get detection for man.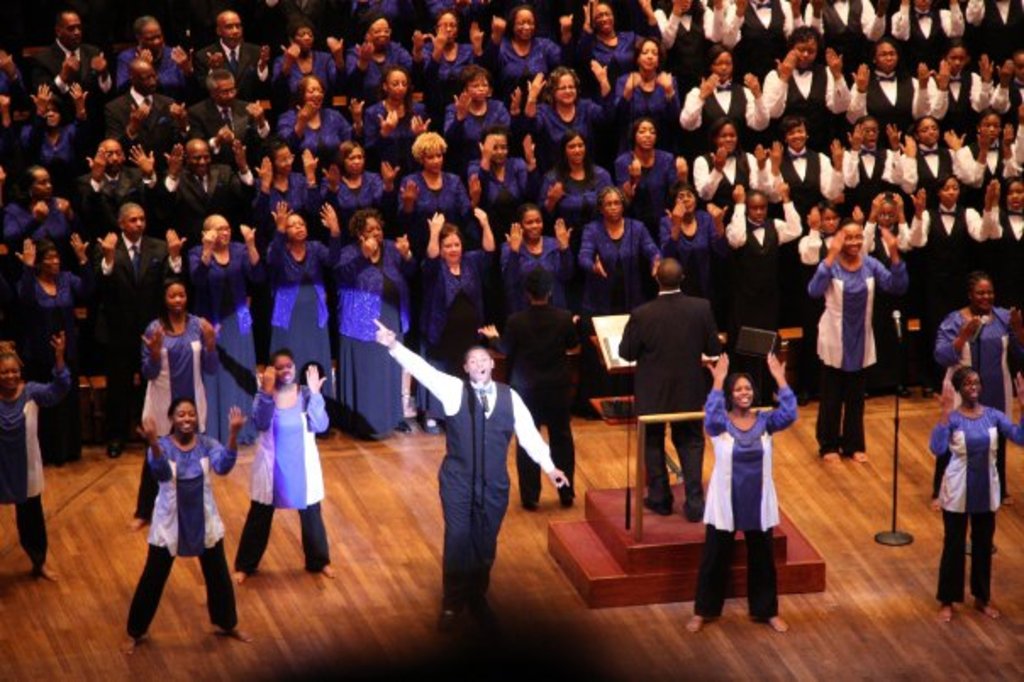
Detection: left=192, top=10, right=271, bottom=93.
